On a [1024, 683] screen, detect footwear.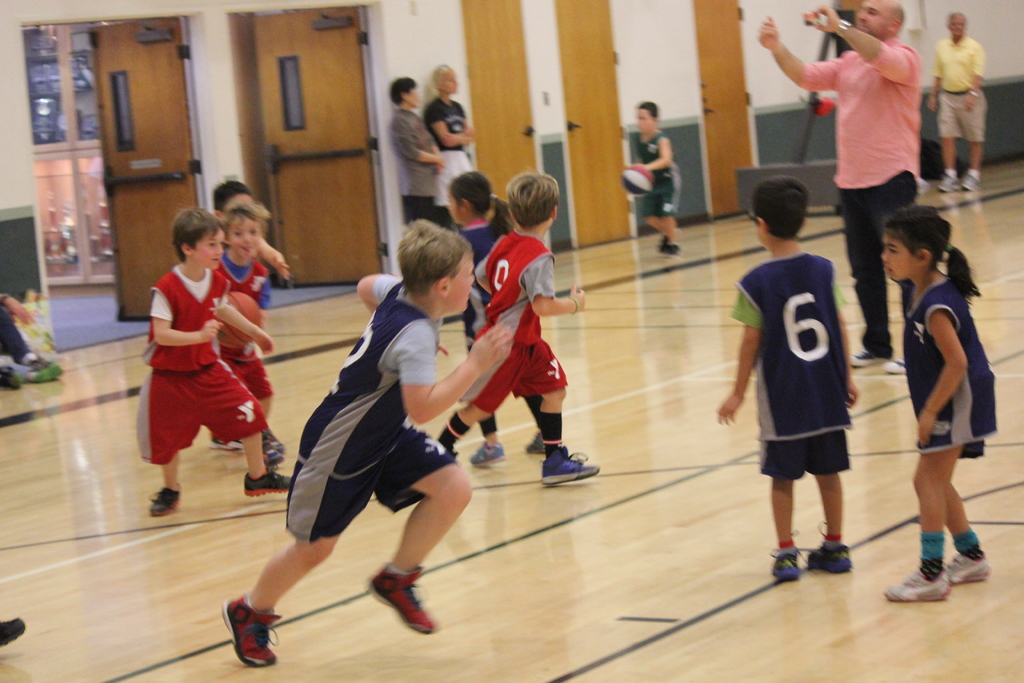
pyautogui.locateOnScreen(17, 348, 59, 385).
